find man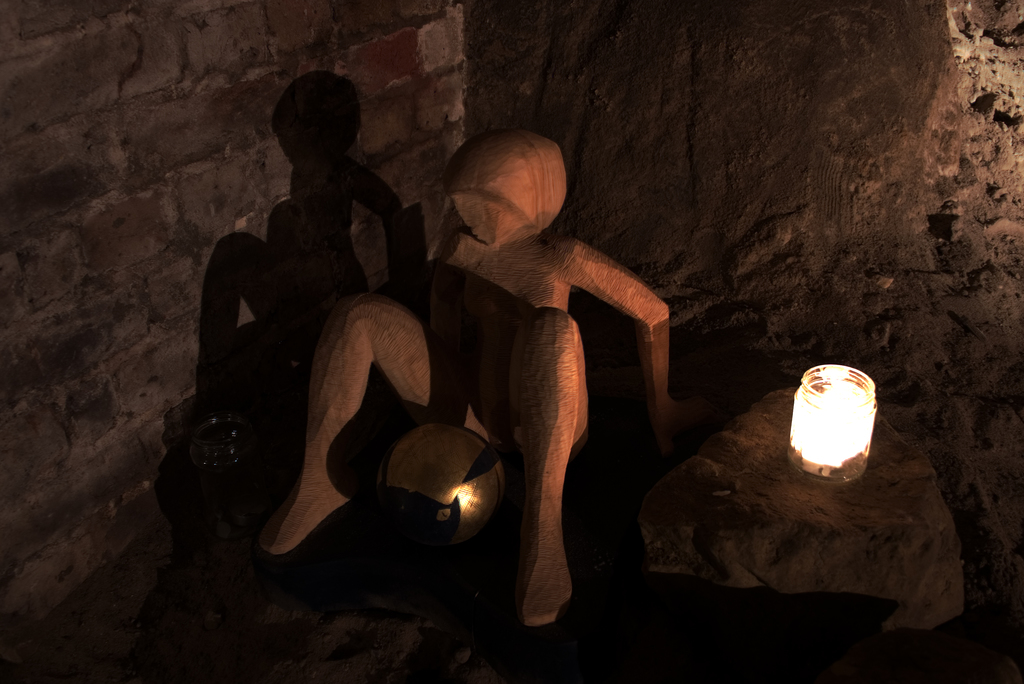
detection(404, 132, 675, 607)
